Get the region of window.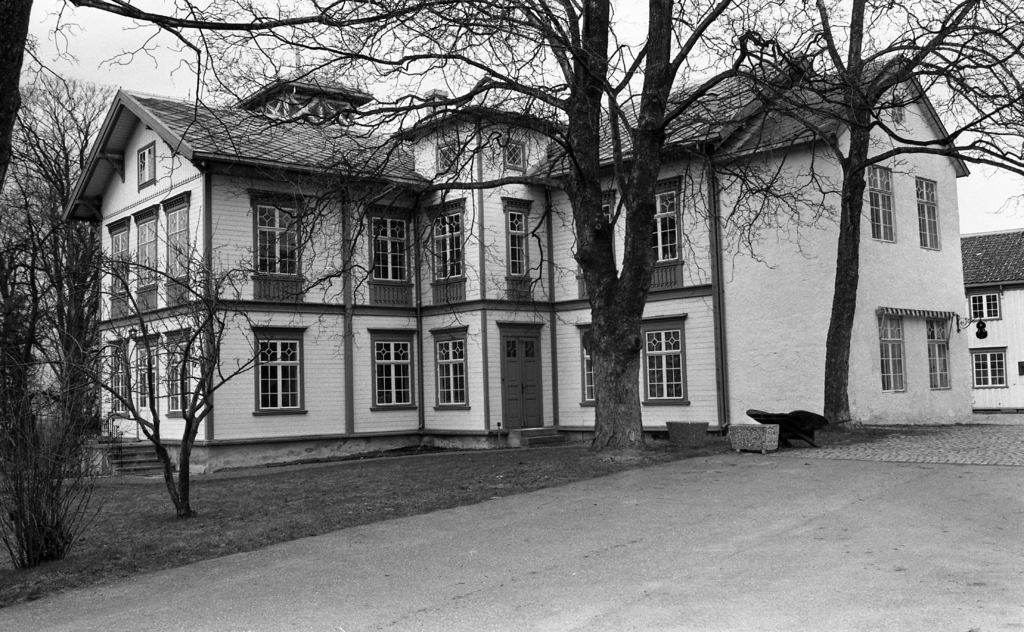
box(973, 351, 1006, 384).
